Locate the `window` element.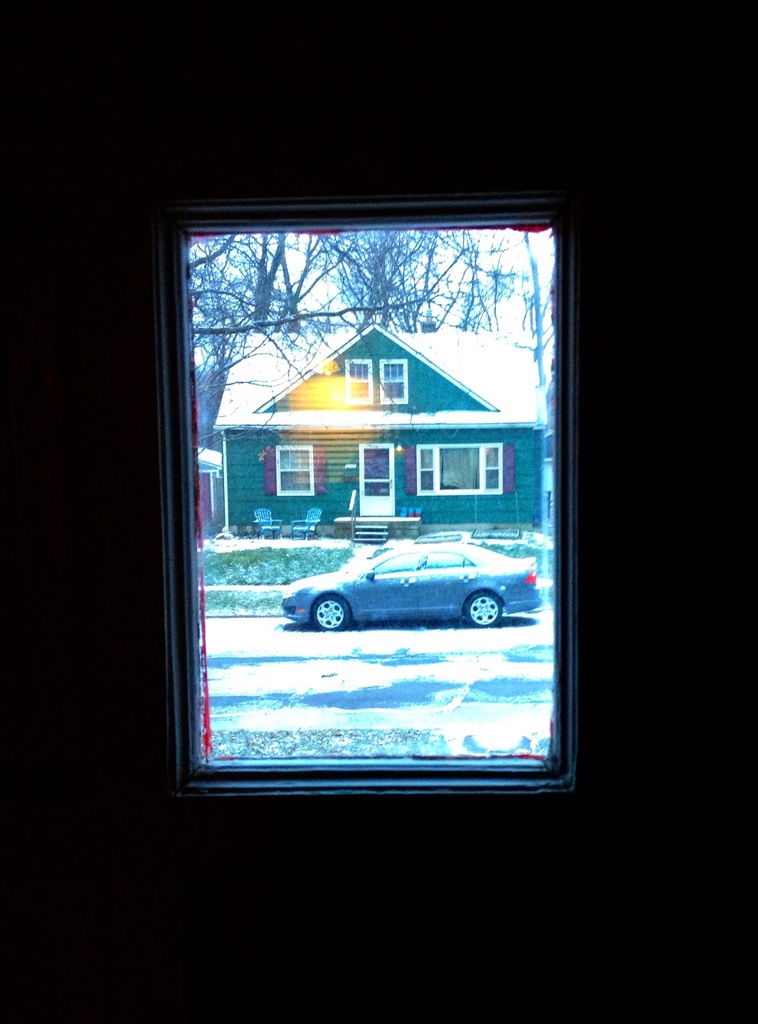
Element bbox: bbox(340, 356, 368, 406).
